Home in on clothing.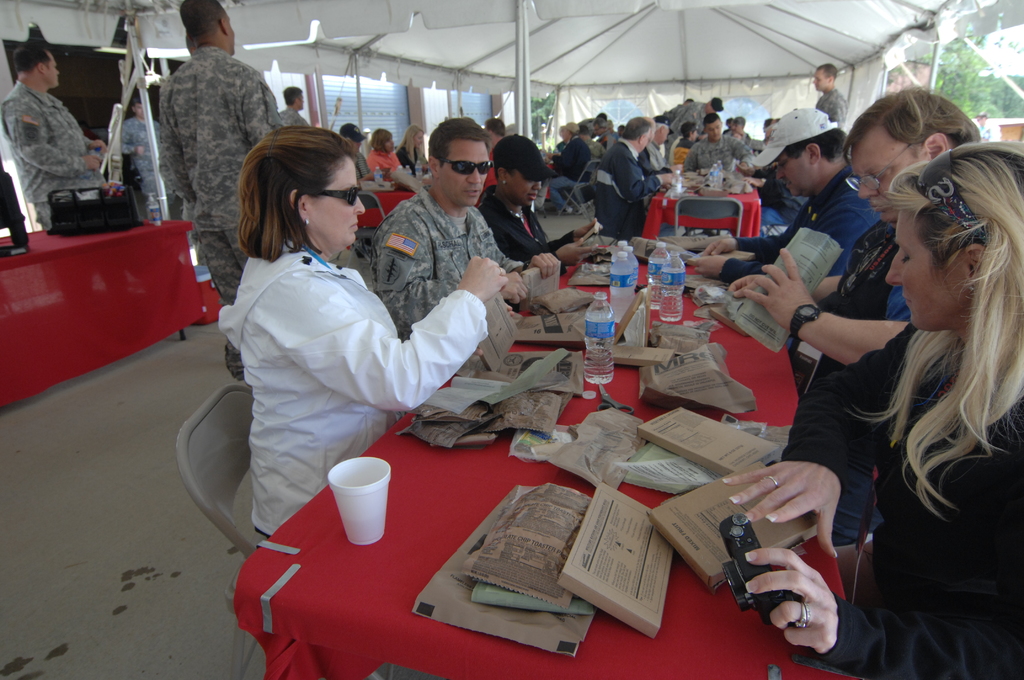
Homed in at {"left": 372, "top": 145, "right": 400, "bottom": 169}.
